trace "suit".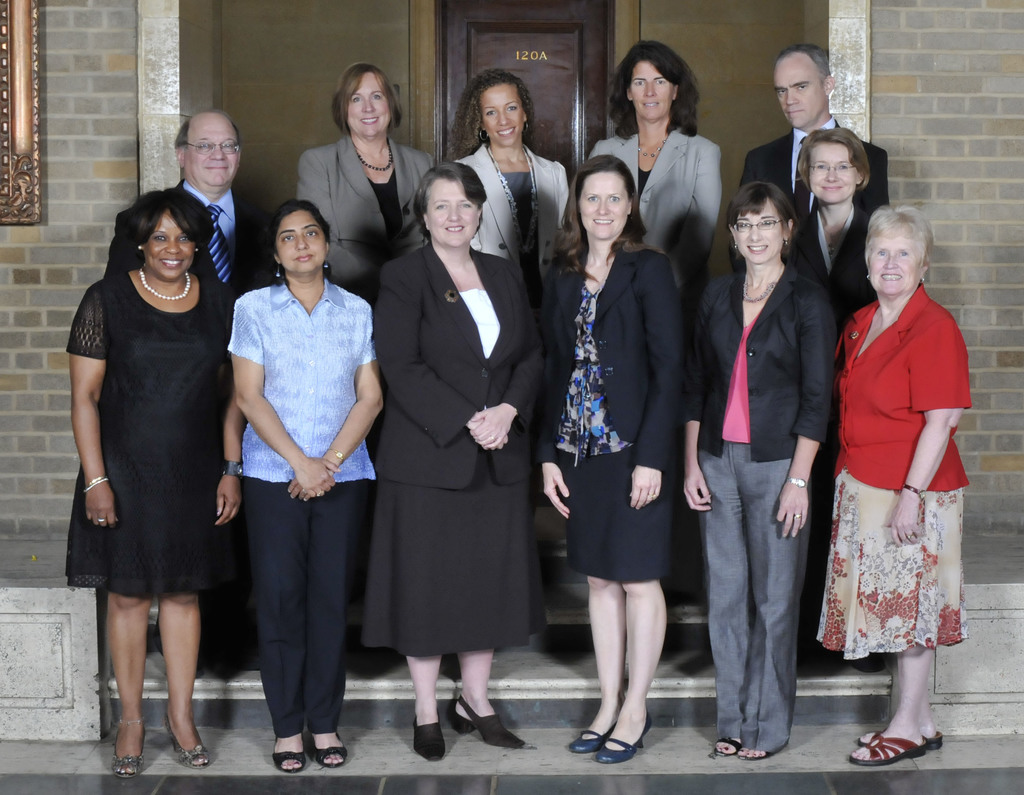
Traced to {"x1": 370, "y1": 243, "x2": 546, "y2": 655}.
